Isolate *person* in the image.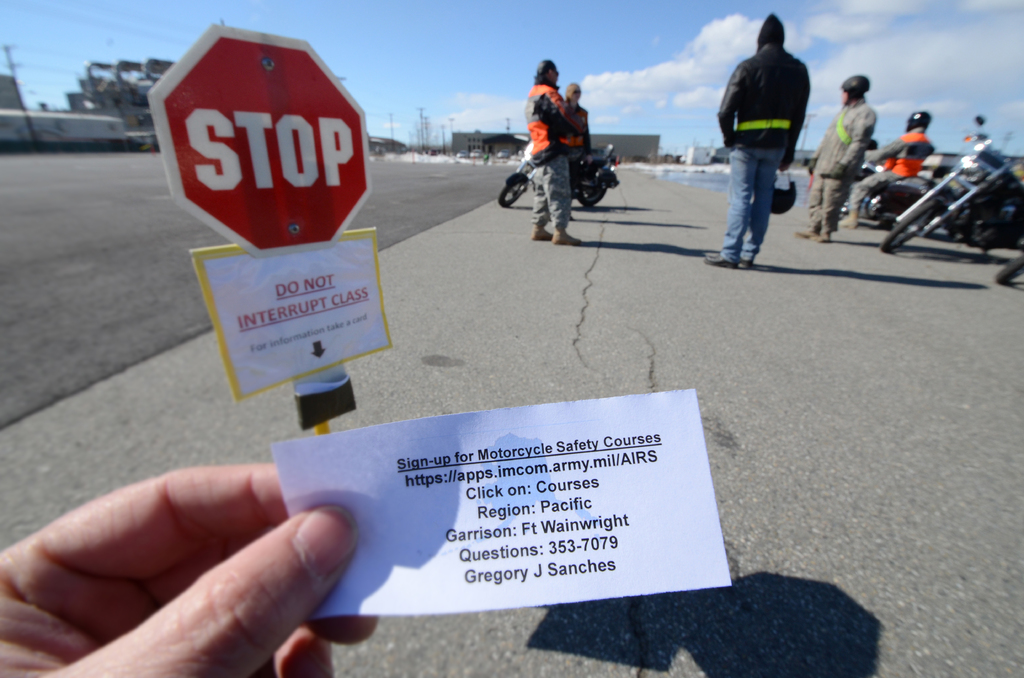
Isolated region: x1=847, y1=111, x2=935, y2=236.
